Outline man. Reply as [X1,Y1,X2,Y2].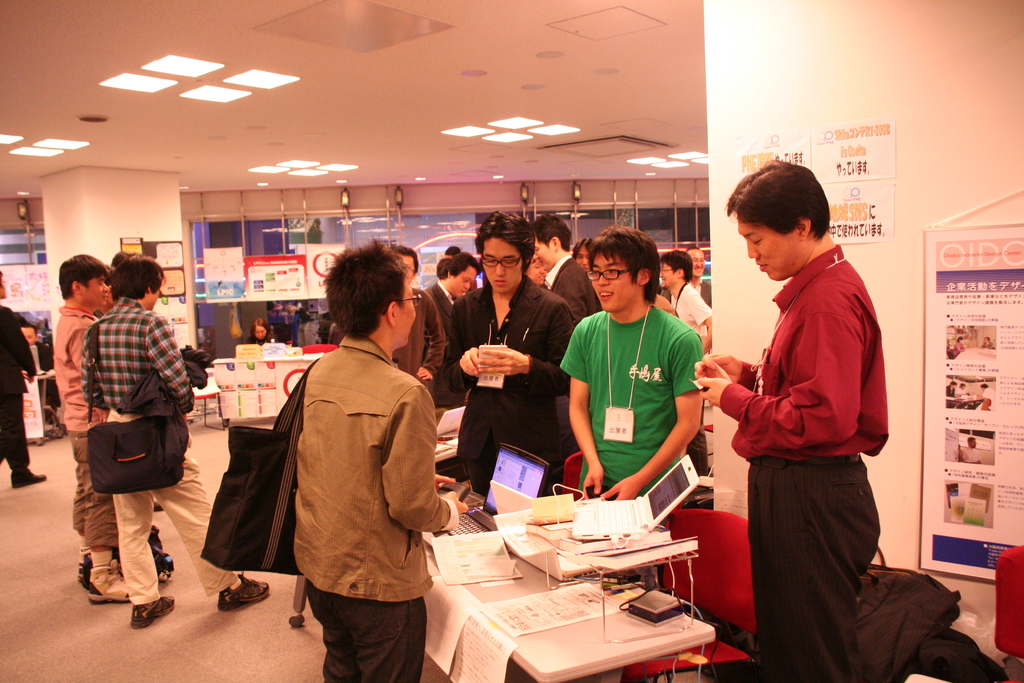
[699,156,904,652].
